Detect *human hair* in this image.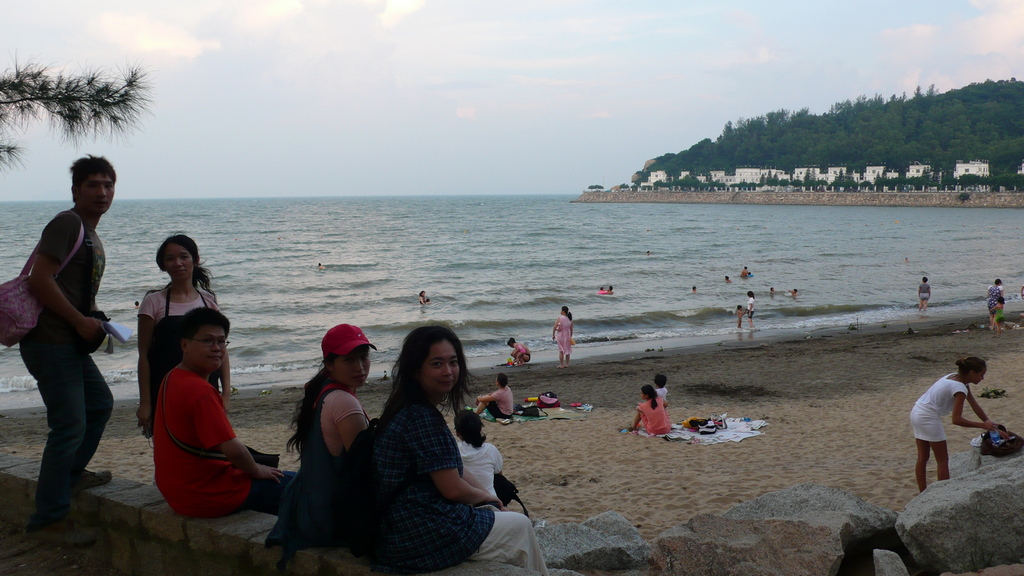
Detection: [x1=374, y1=324, x2=481, y2=427].
